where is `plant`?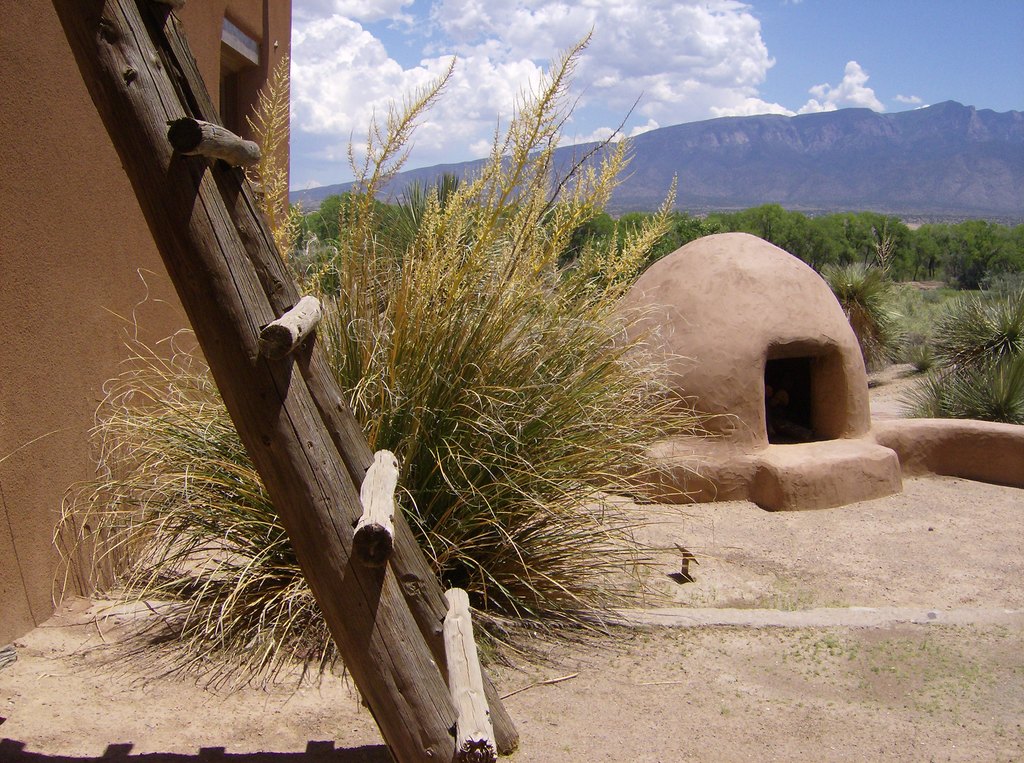
l=888, t=376, r=939, b=415.
